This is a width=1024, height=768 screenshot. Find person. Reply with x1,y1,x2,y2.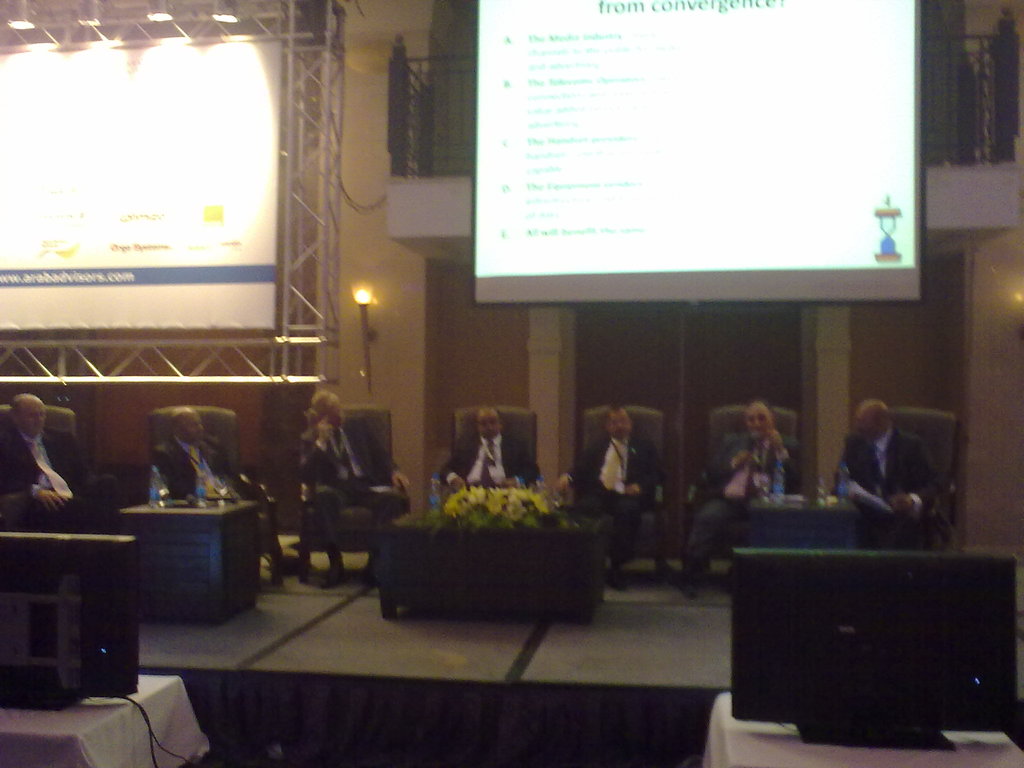
678,396,800,594.
